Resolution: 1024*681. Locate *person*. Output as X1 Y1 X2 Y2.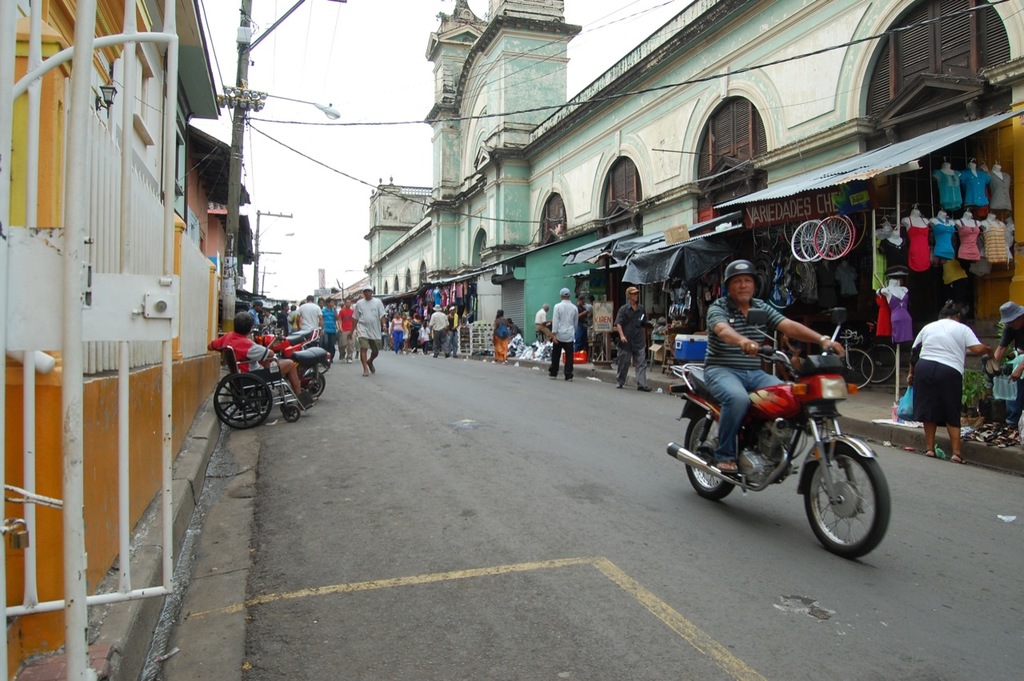
211 313 313 403.
